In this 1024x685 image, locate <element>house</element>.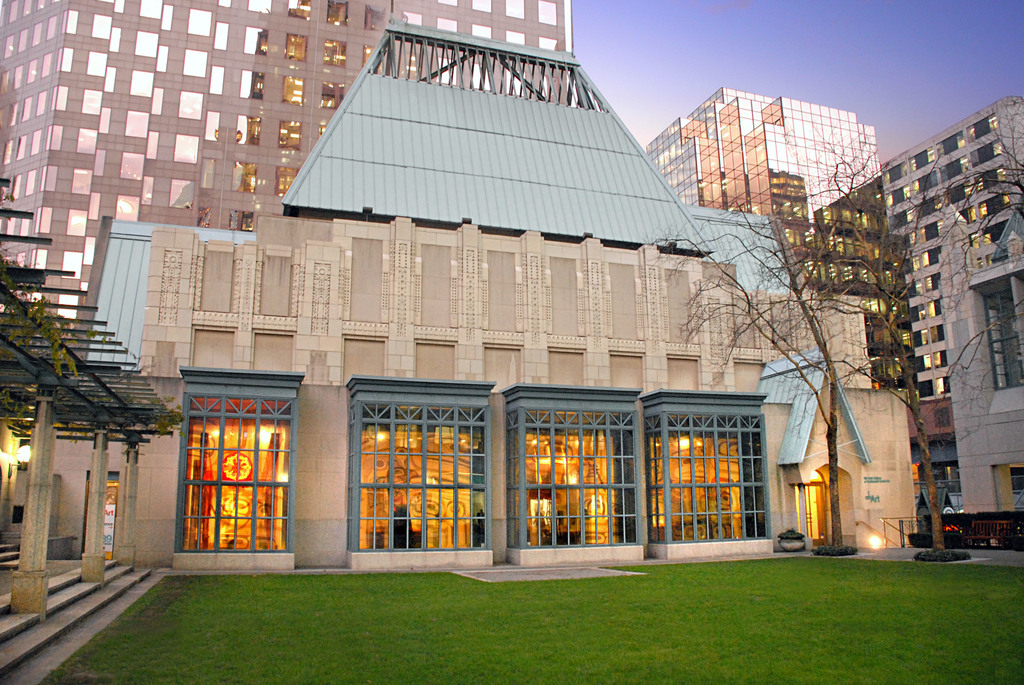
Bounding box: rect(637, 89, 884, 232).
